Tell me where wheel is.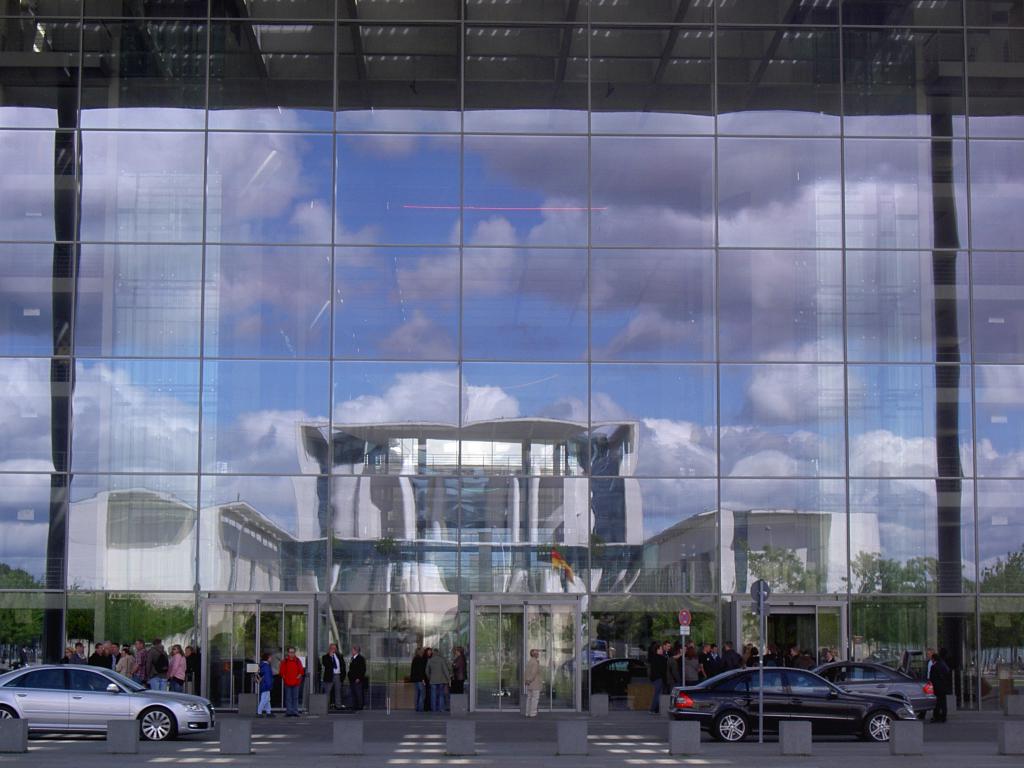
wheel is at x1=0, y1=705, x2=15, y2=720.
